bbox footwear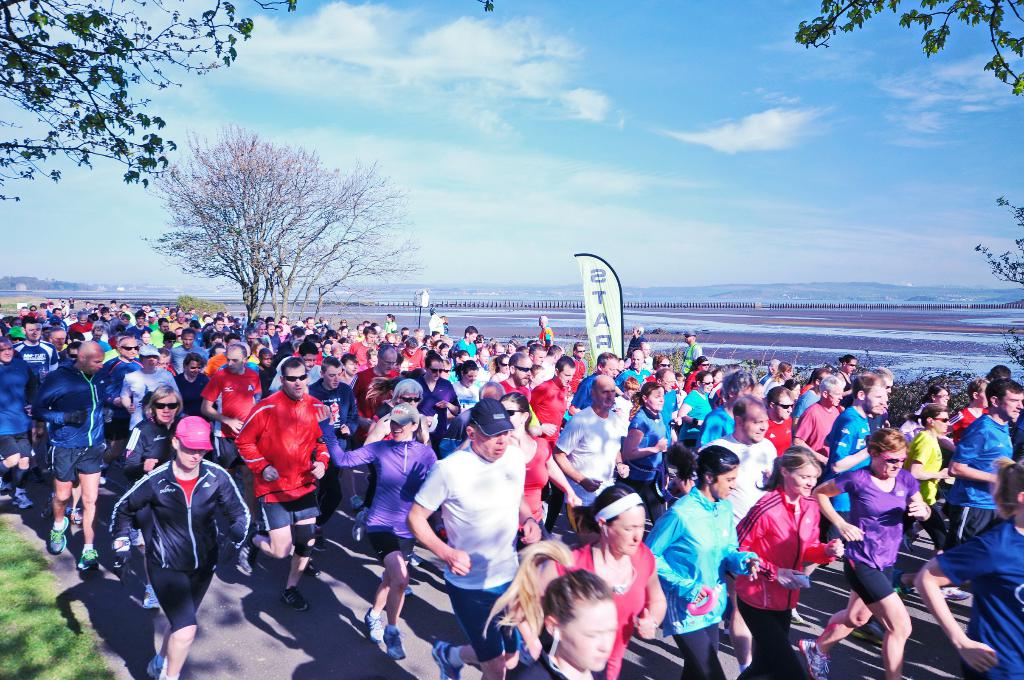
<region>900, 530, 915, 556</region>
